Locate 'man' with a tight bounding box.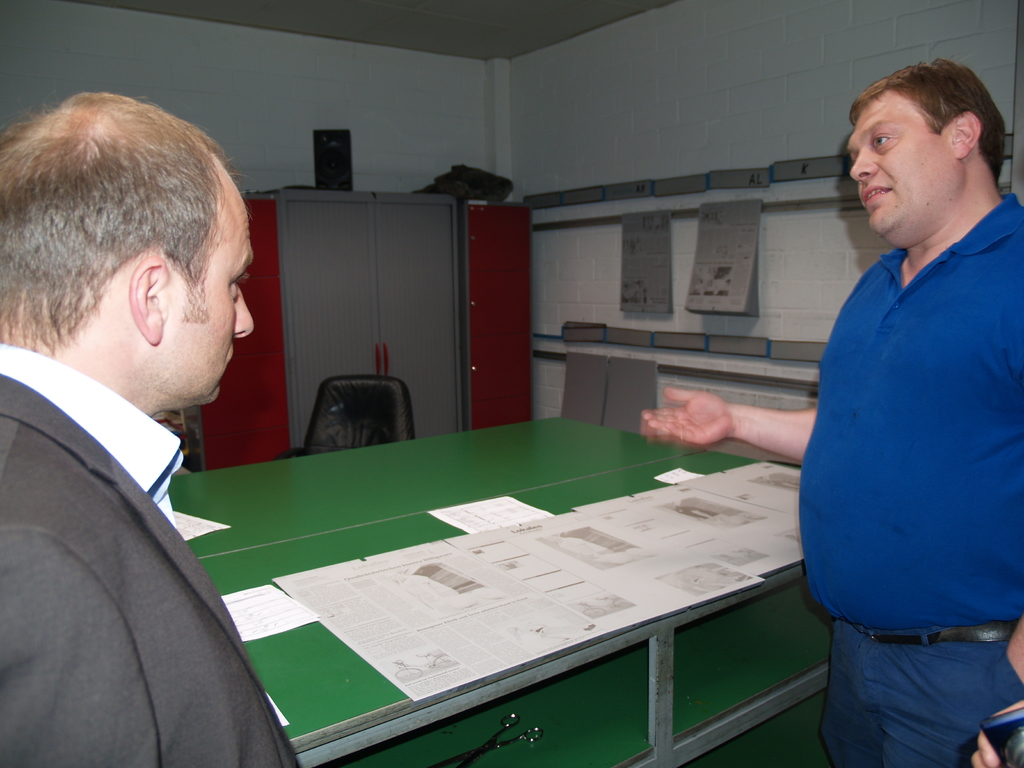
(0, 93, 301, 764).
